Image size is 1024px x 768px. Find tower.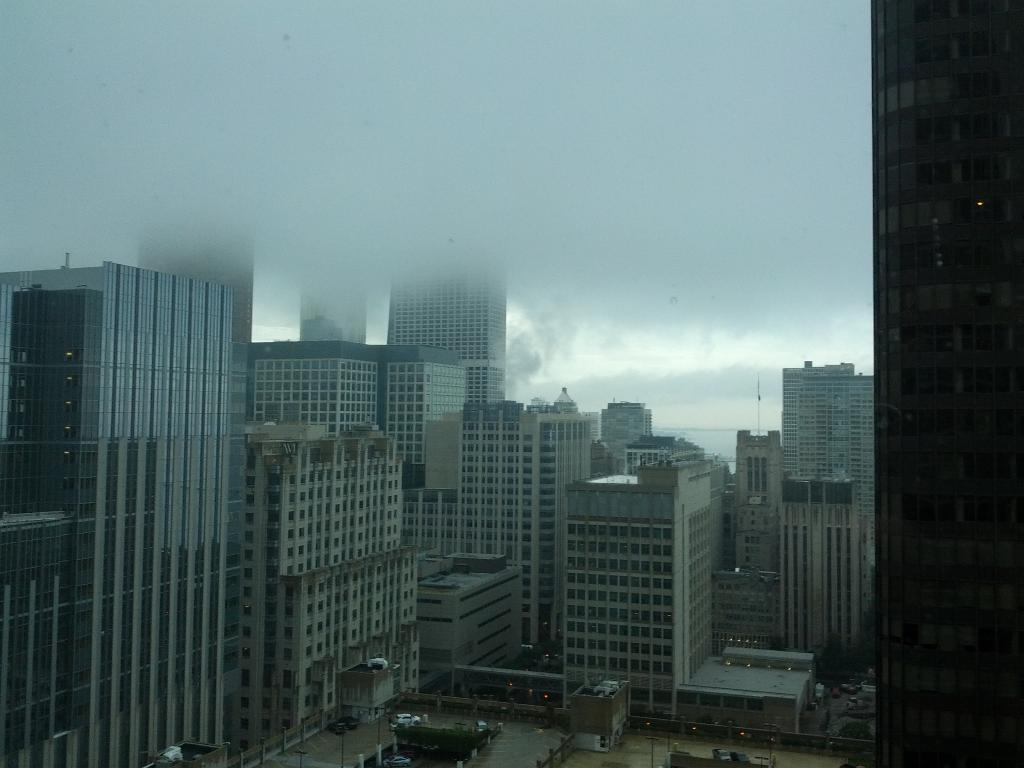
region(559, 451, 715, 721).
